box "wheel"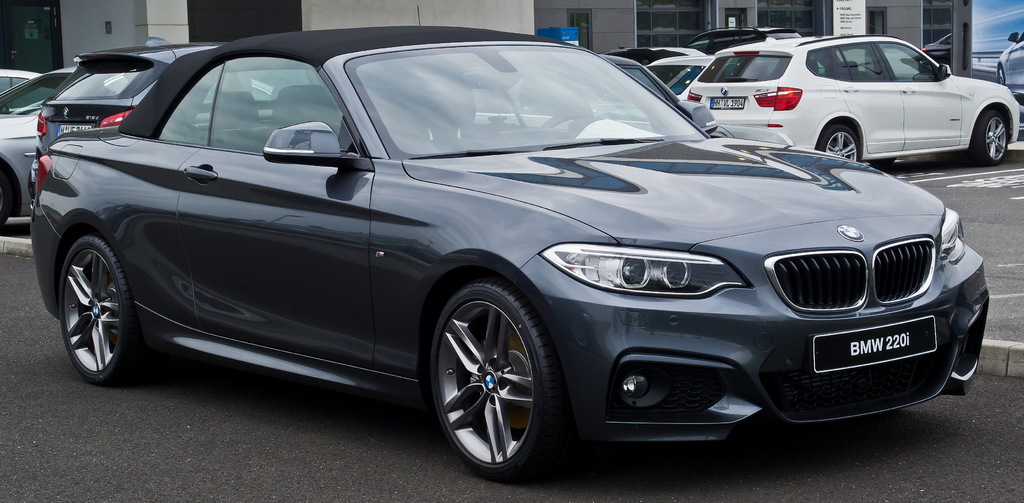
[left=970, top=108, right=1007, bottom=165]
